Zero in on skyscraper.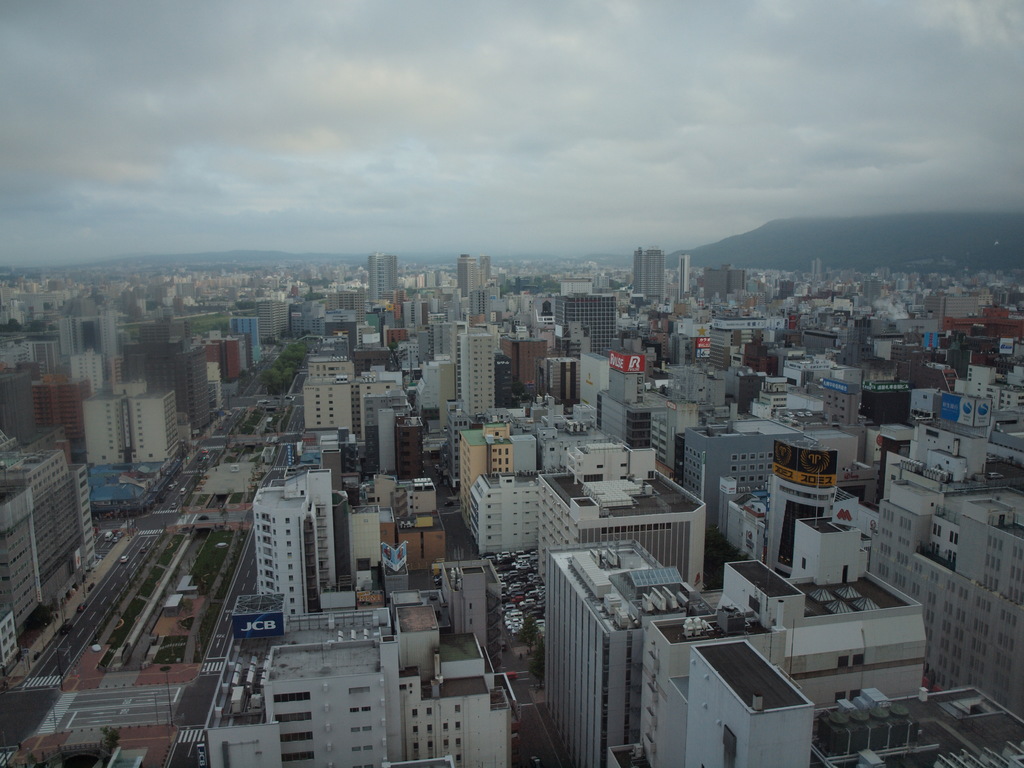
Zeroed in: box(291, 349, 406, 442).
